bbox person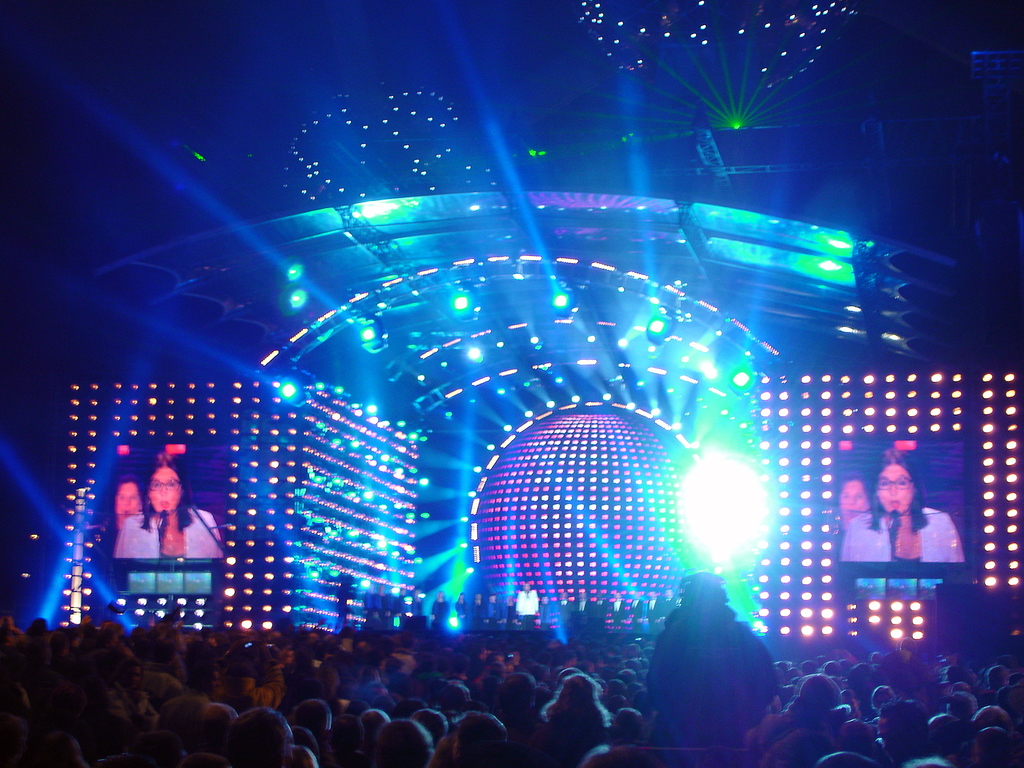
[x1=837, y1=480, x2=874, y2=524]
